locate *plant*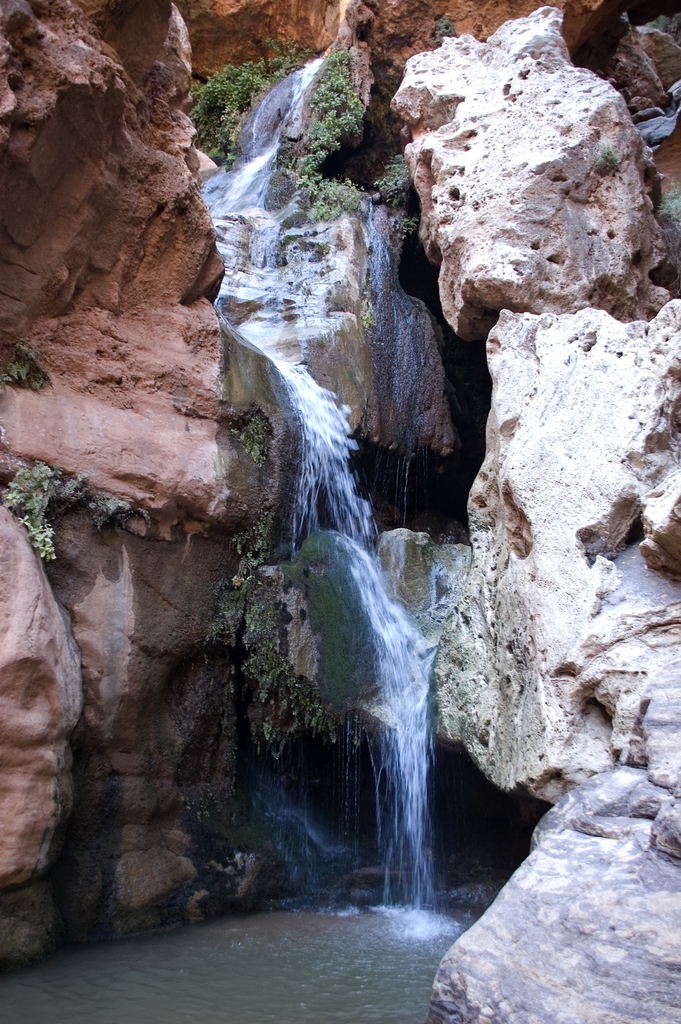
(428,25,458,44)
